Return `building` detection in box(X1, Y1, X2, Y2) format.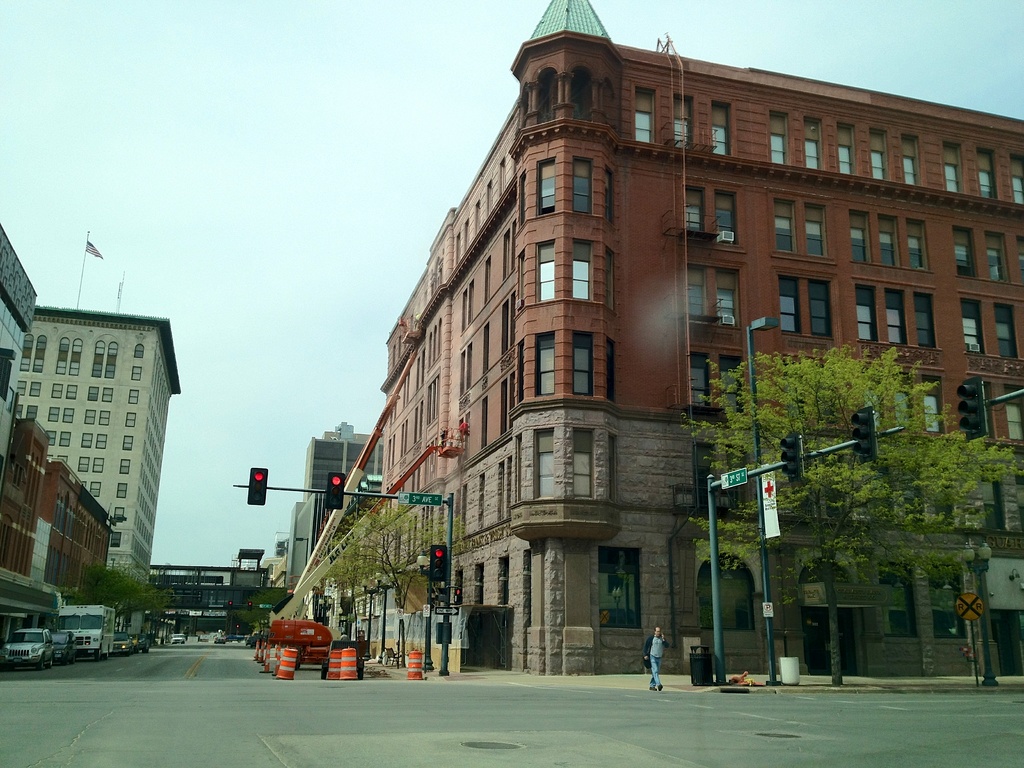
box(32, 303, 179, 642).
